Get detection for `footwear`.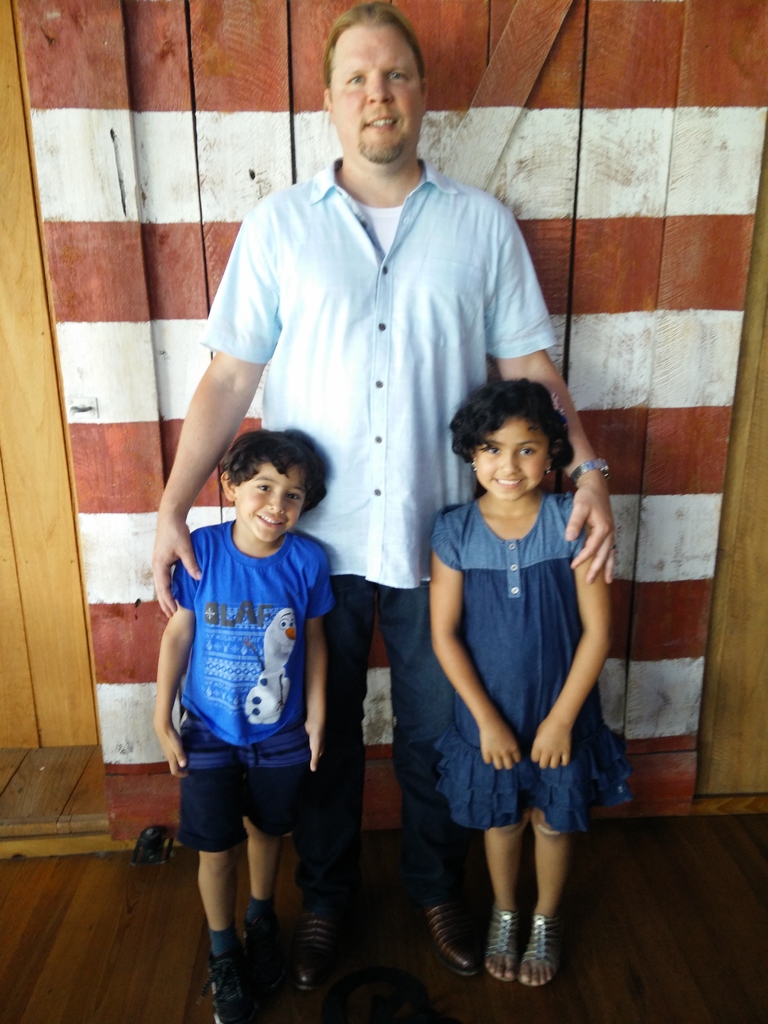
Detection: 407,897,479,977.
